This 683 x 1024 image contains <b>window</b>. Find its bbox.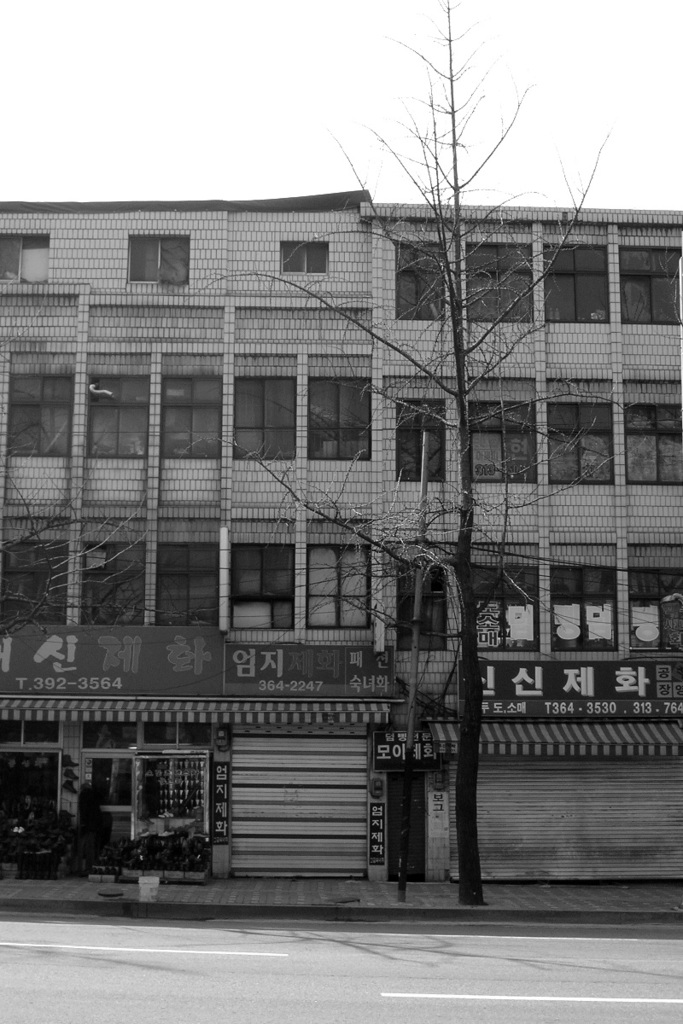
detection(90, 370, 152, 458).
